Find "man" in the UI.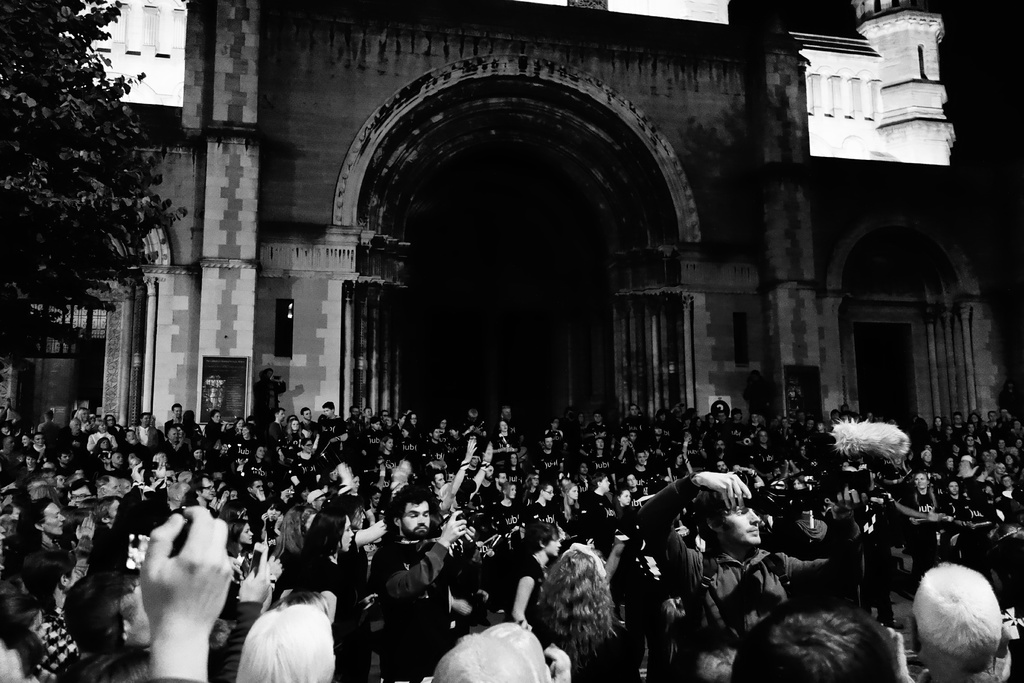
UI element at (302,409,314,431).
